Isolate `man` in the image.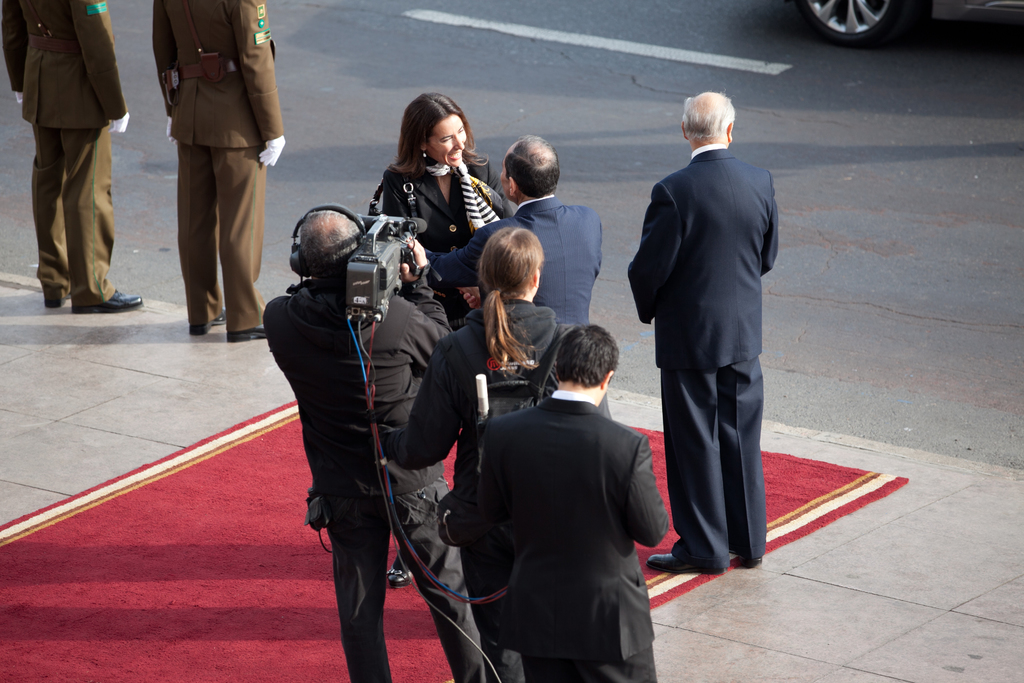
Isolated region: box=[266, 205, 495, 682].
